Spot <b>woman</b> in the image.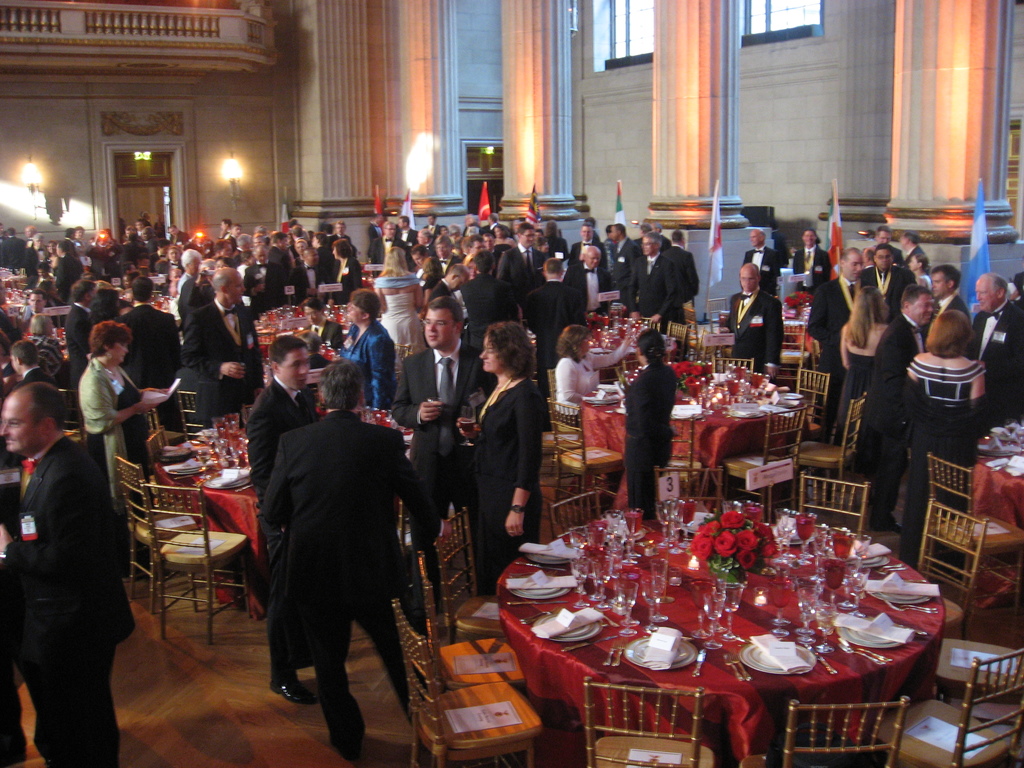
<b>woman</b> found at pyautogui.locateOnScreen(836, 281, 900, 419).
